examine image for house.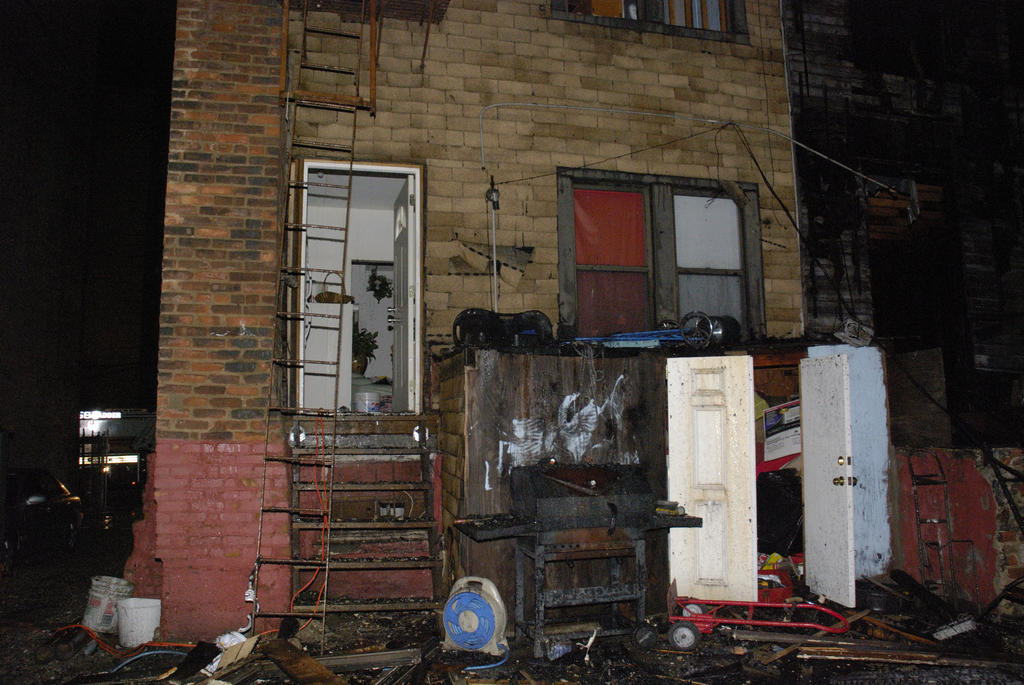
Examination result: region(157, 0, 787, 624).
